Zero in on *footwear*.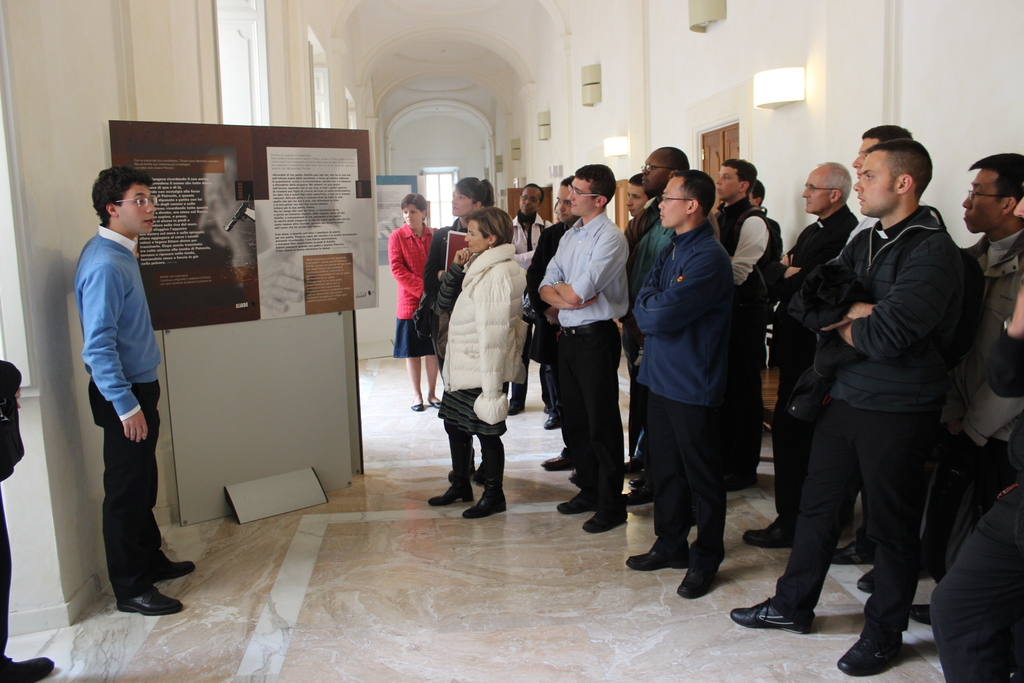
Zeroed in: (1,652,56,682).
